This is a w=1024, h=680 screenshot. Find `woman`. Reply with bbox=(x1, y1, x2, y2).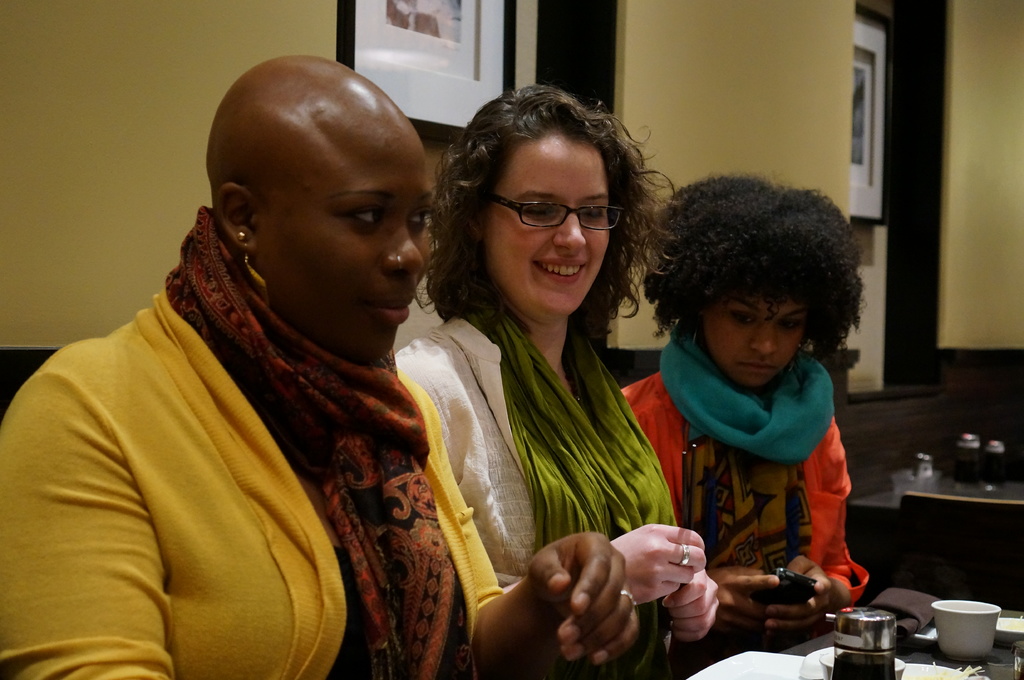
bbox=(0, 74, 578, 679).
